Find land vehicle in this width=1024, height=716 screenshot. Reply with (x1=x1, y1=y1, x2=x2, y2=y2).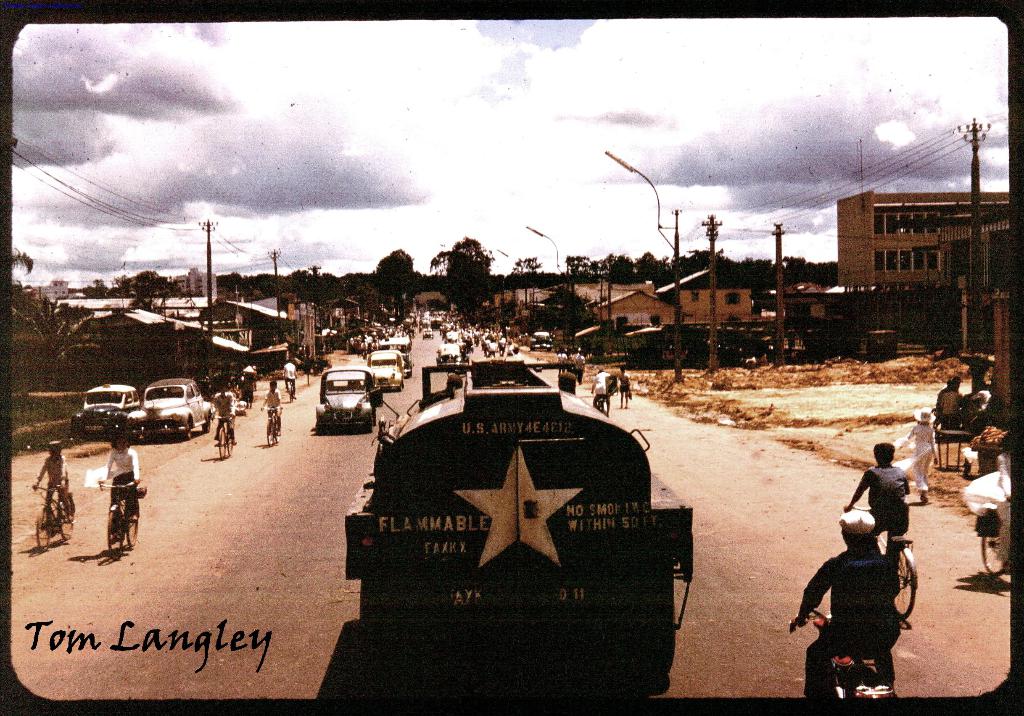
(x1=74, y1=379, x2=137, y2=434).
